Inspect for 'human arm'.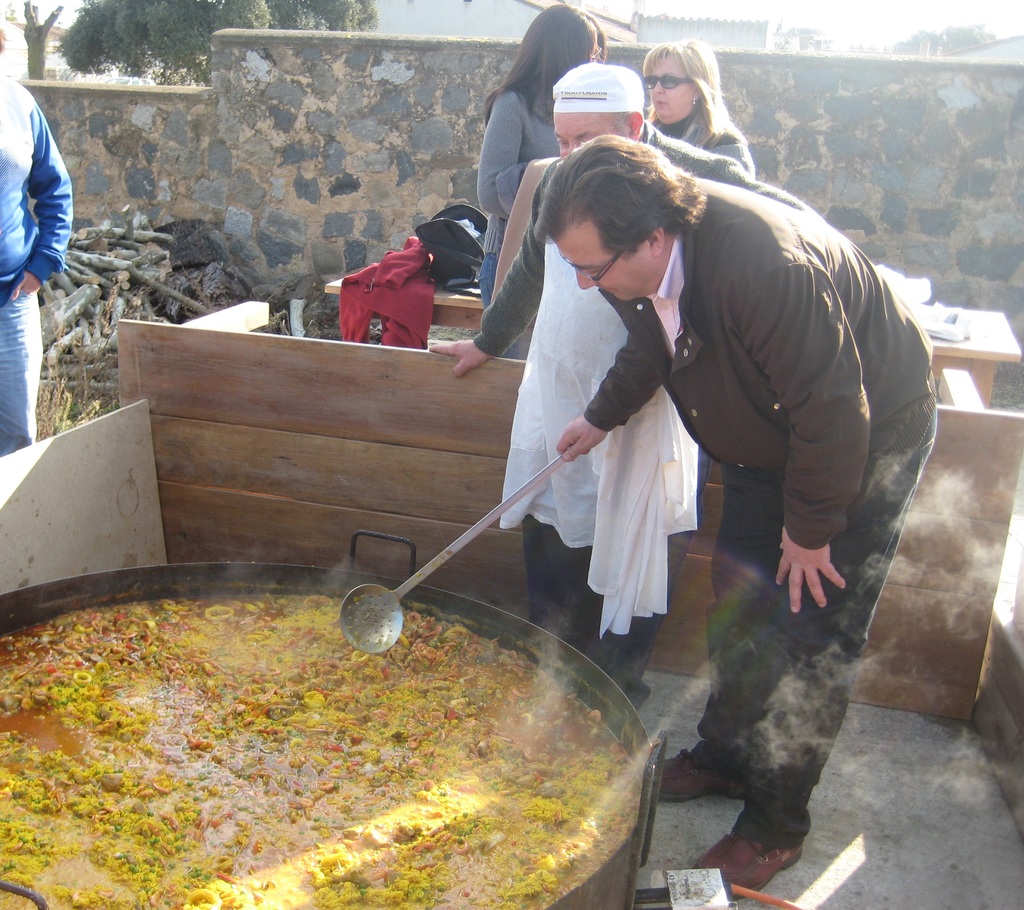
Inspection: bbox(428, 162, 549, 379).
